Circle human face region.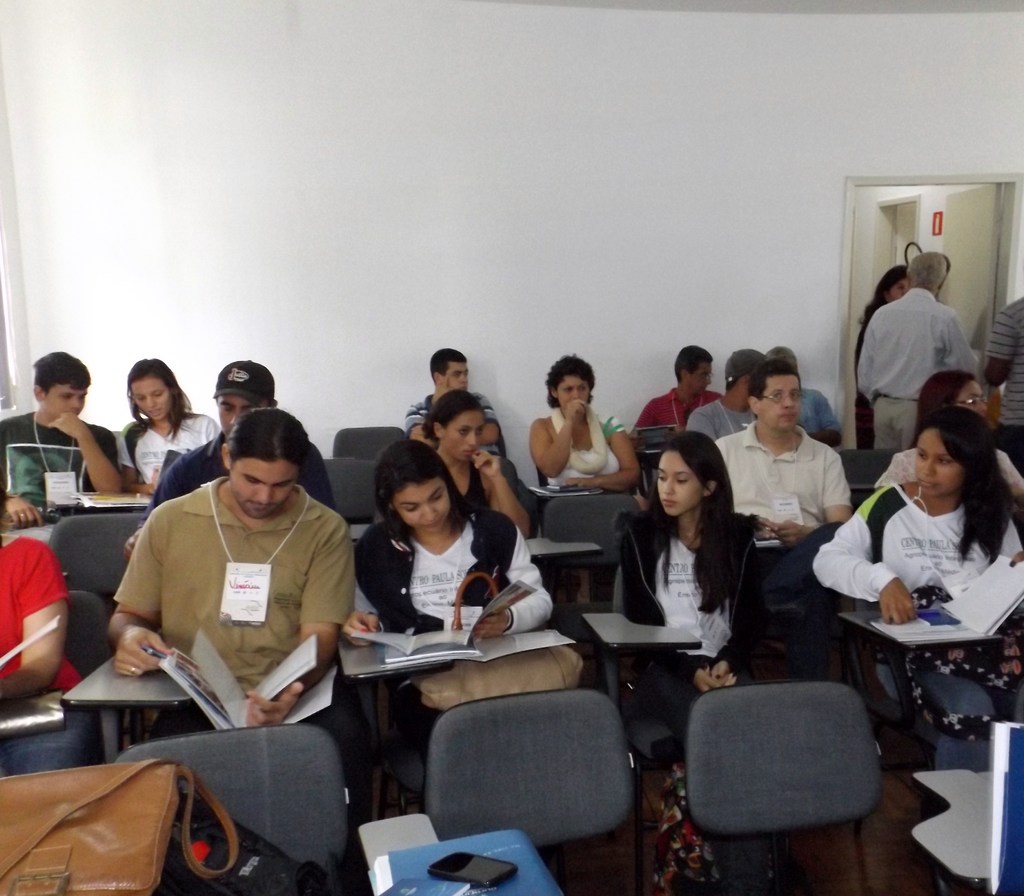
Region: [441, 414, 490, 461].
